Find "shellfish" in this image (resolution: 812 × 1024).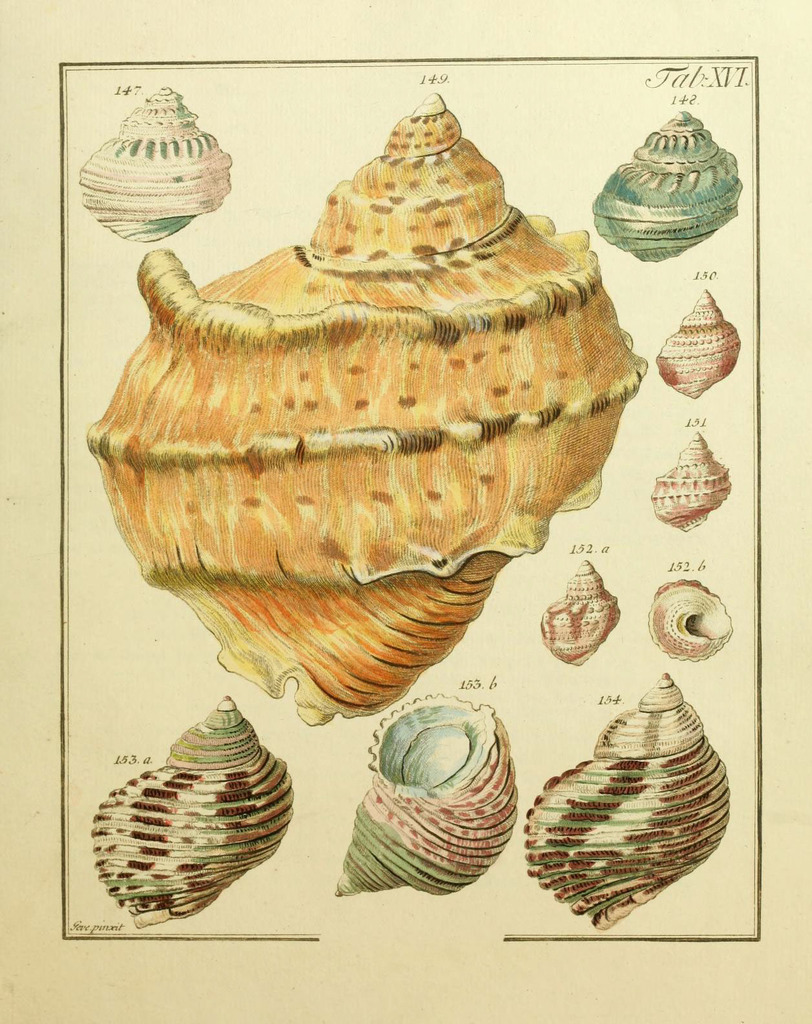
left=85, top=91, right=658, bottom=736.
